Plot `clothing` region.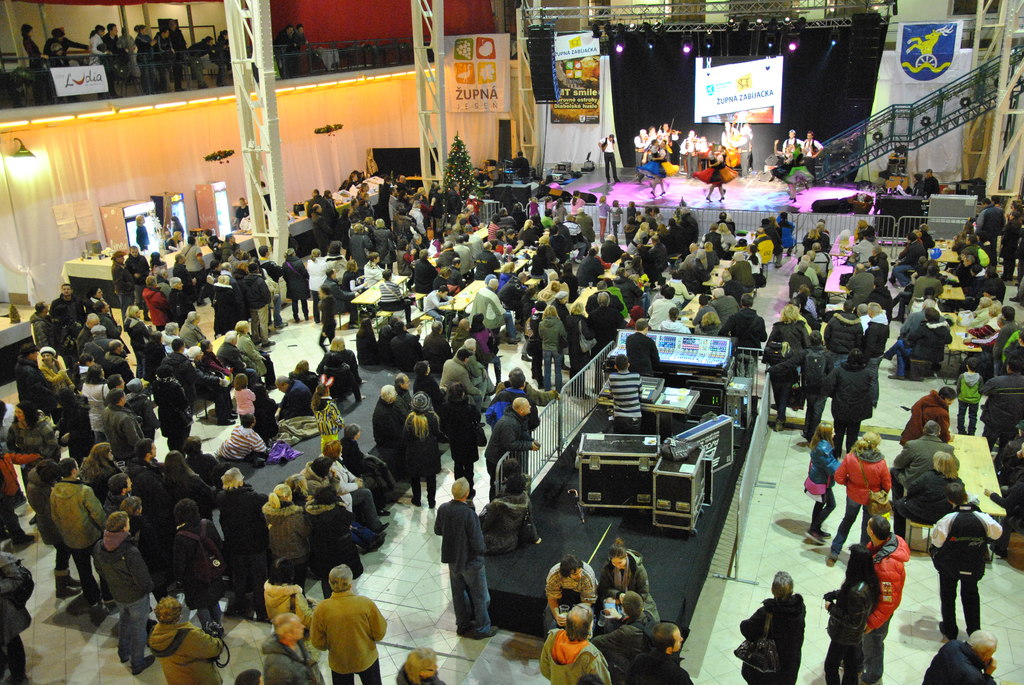
Plotted at locate(359, 267, 385, 302).
